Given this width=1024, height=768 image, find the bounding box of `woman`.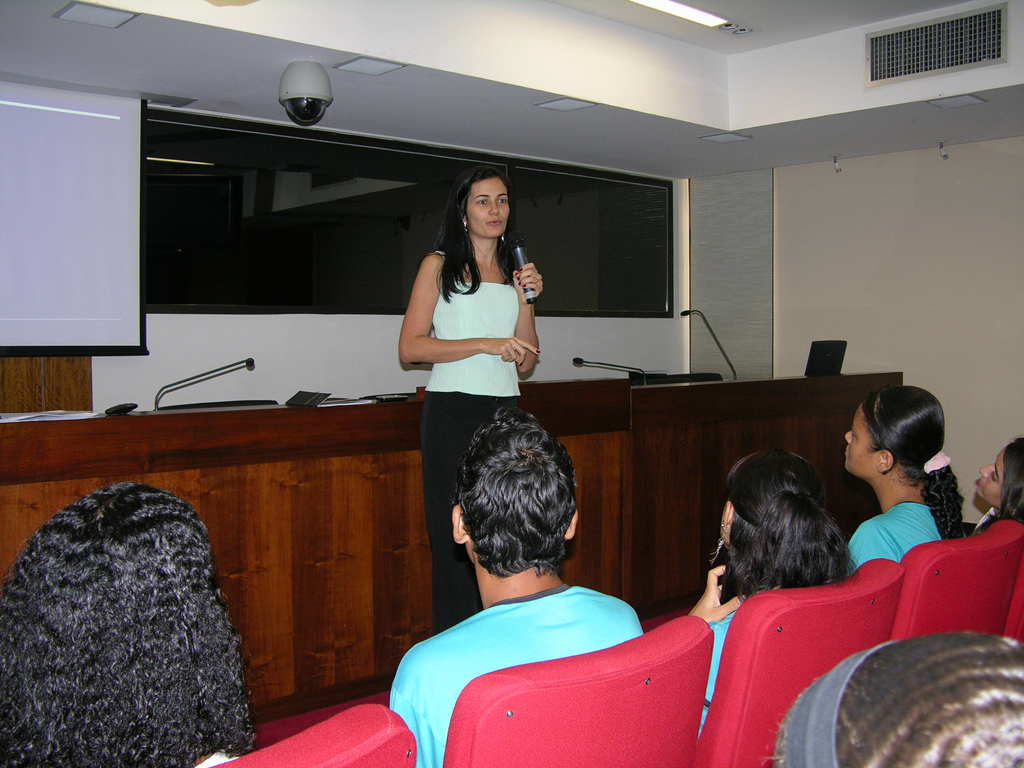
840,388,965,574.
